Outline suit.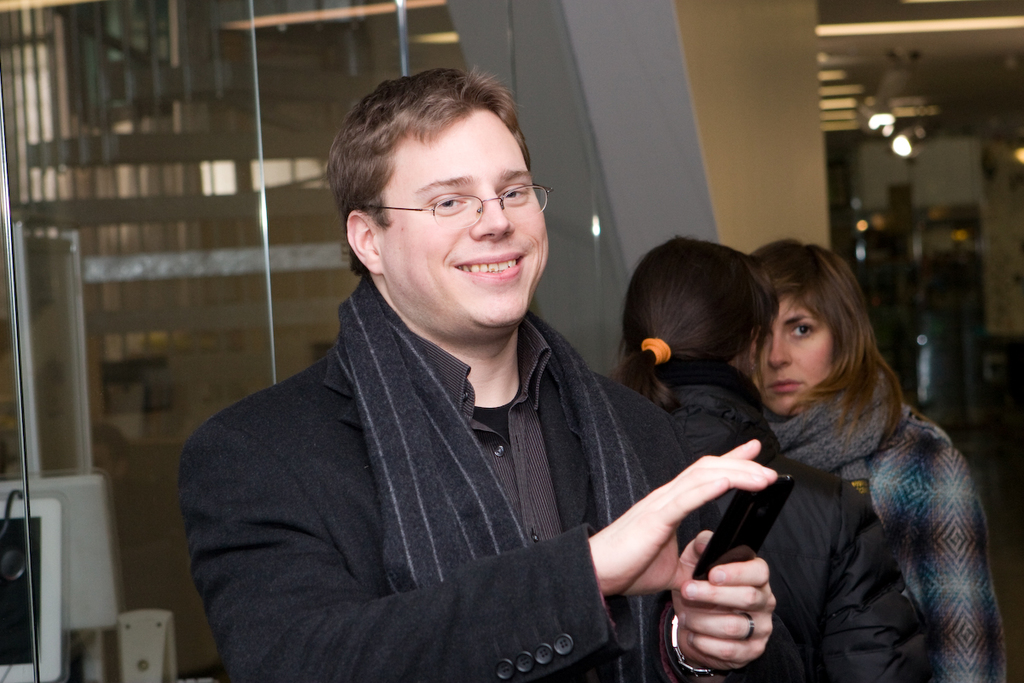
Outline: <region>192, 163, 771, 682</region>.
